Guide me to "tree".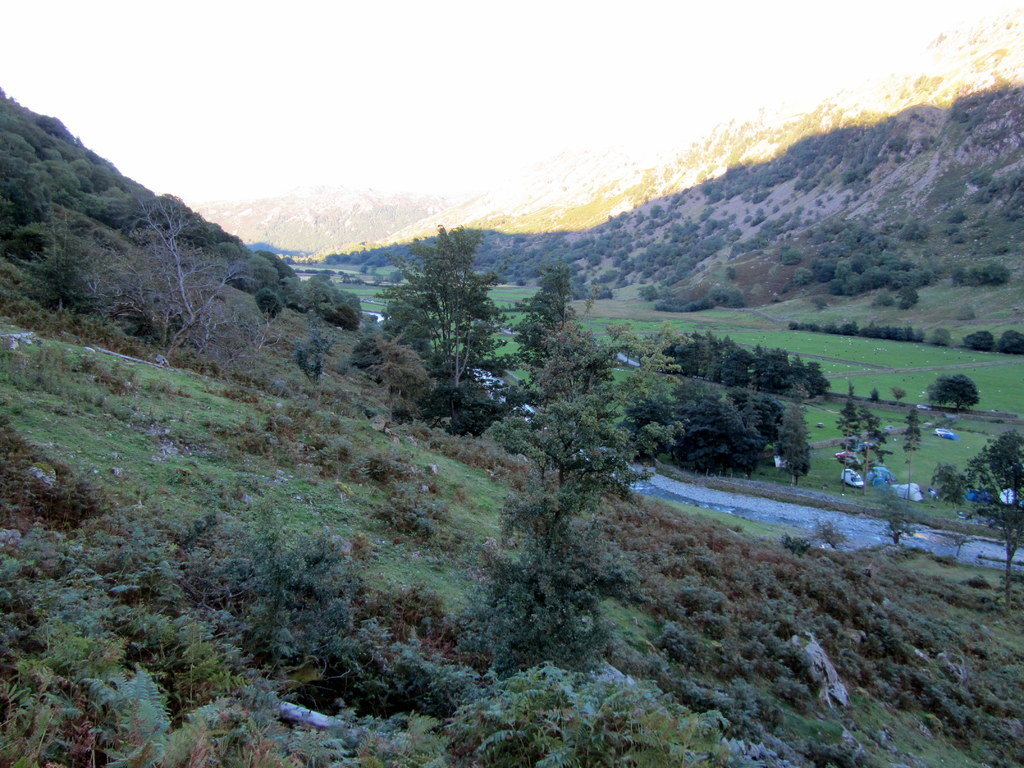
Guidance: Rect(932, 459, 968, 531).
